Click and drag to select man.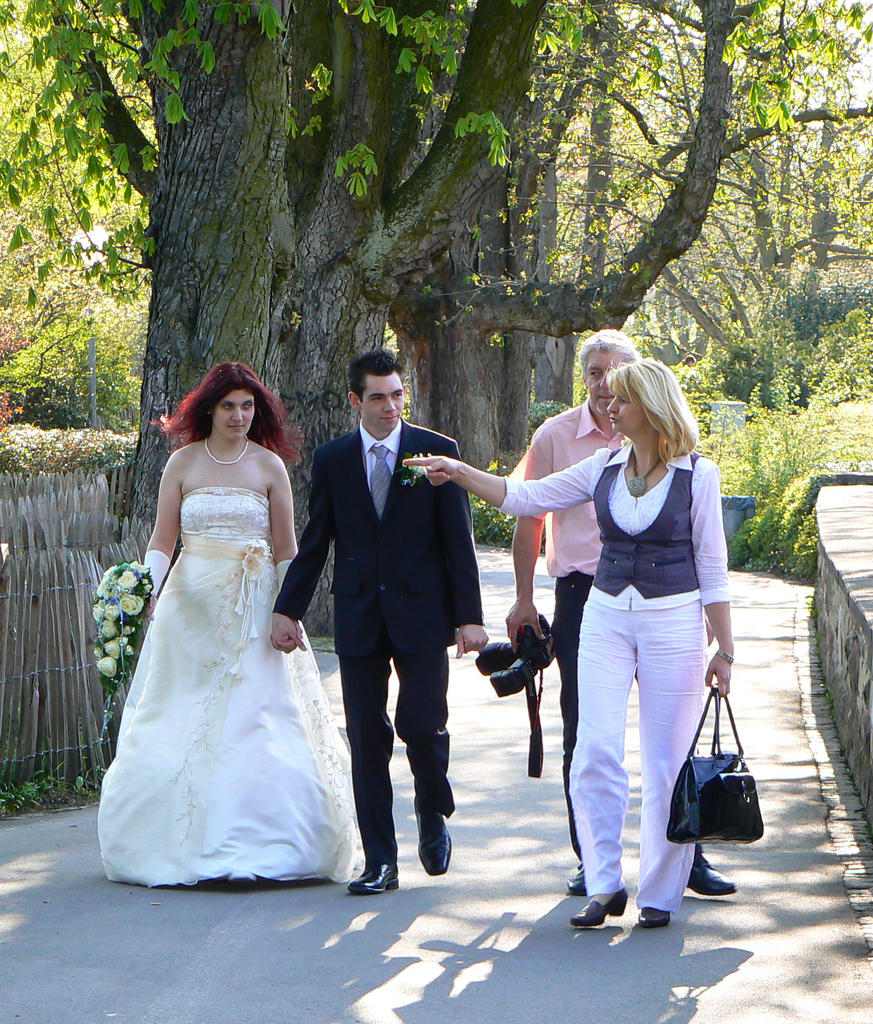
Selection: [300, 372, 488, 877].
